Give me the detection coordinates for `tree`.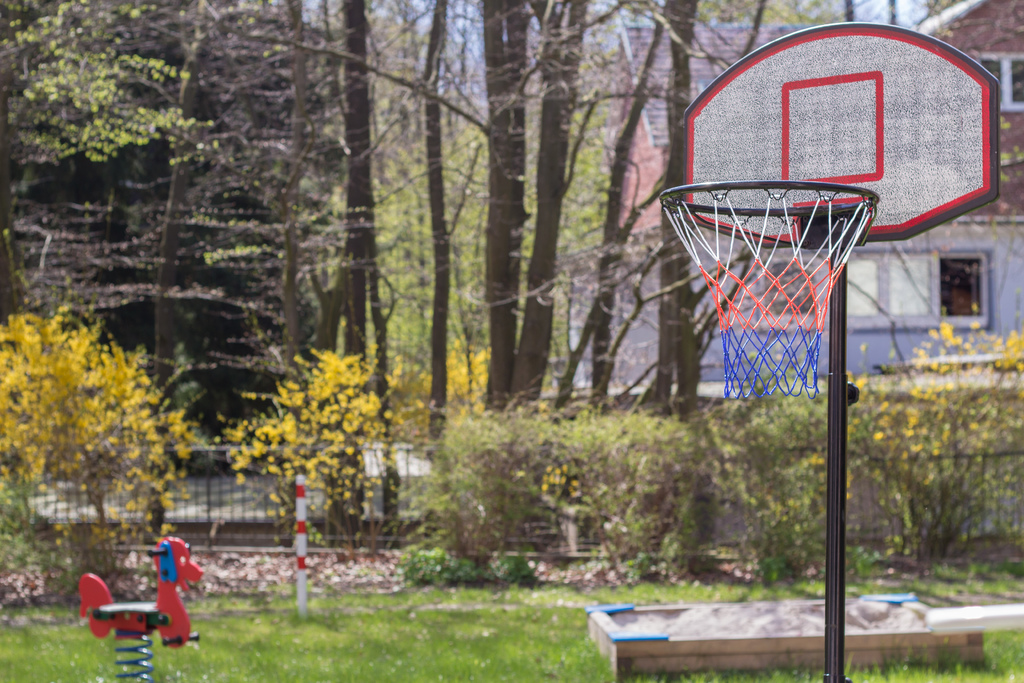
Rect(204, 324, 438, 560).
